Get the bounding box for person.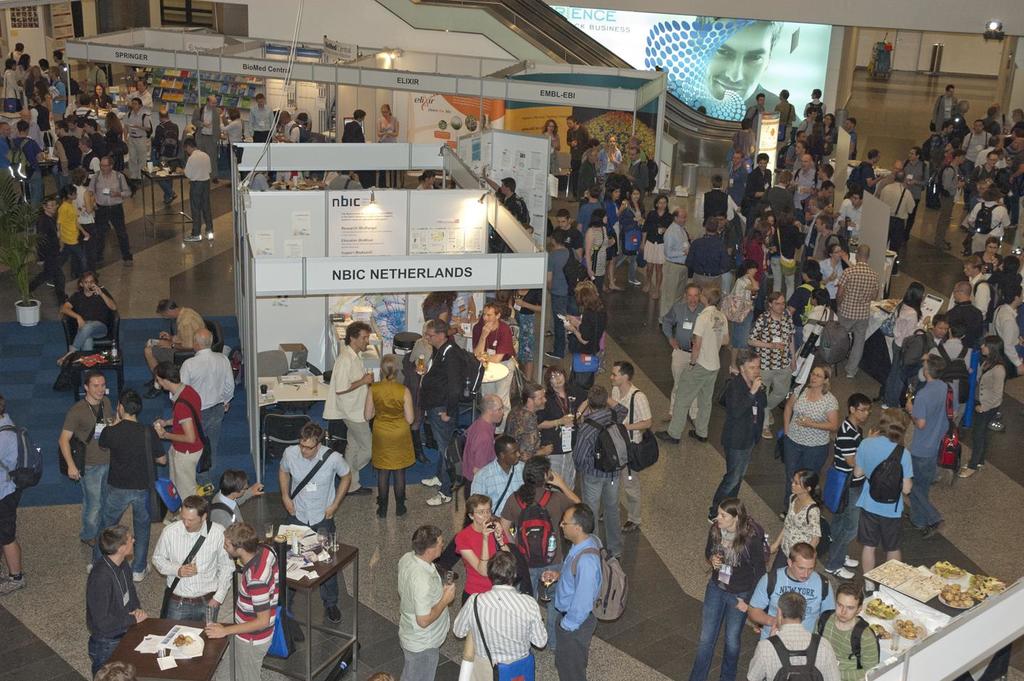
detection(176, 138, 211, 243).
